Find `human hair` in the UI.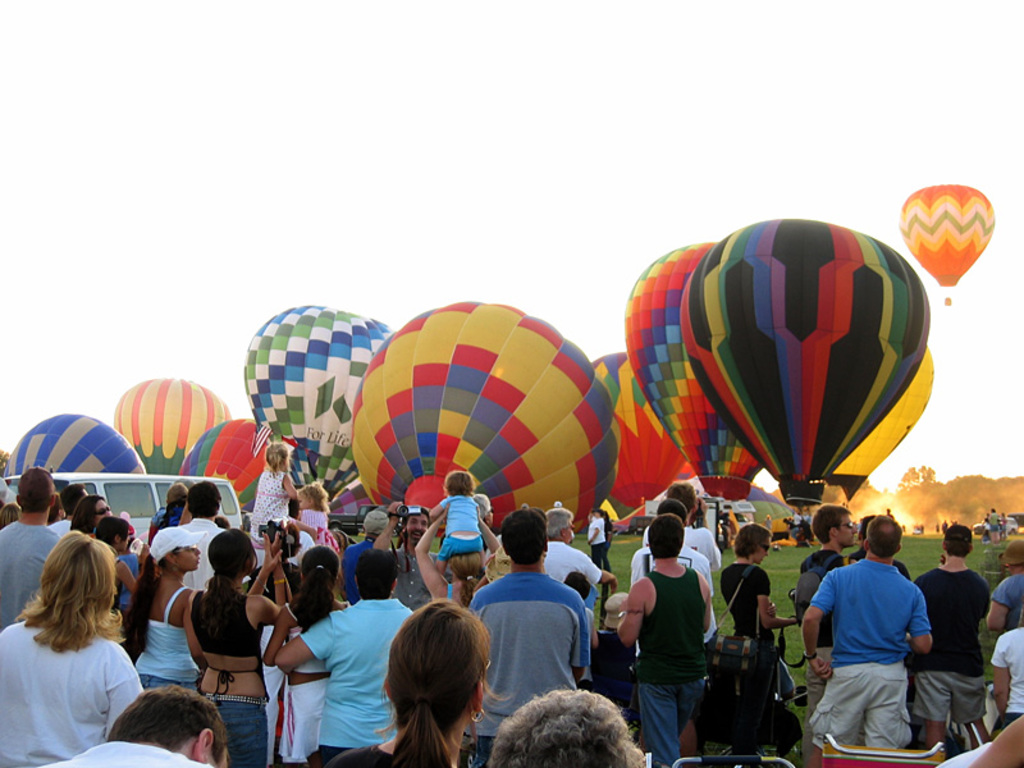
UI element at <bbox>63, 479, 86, 516</bbox>.
